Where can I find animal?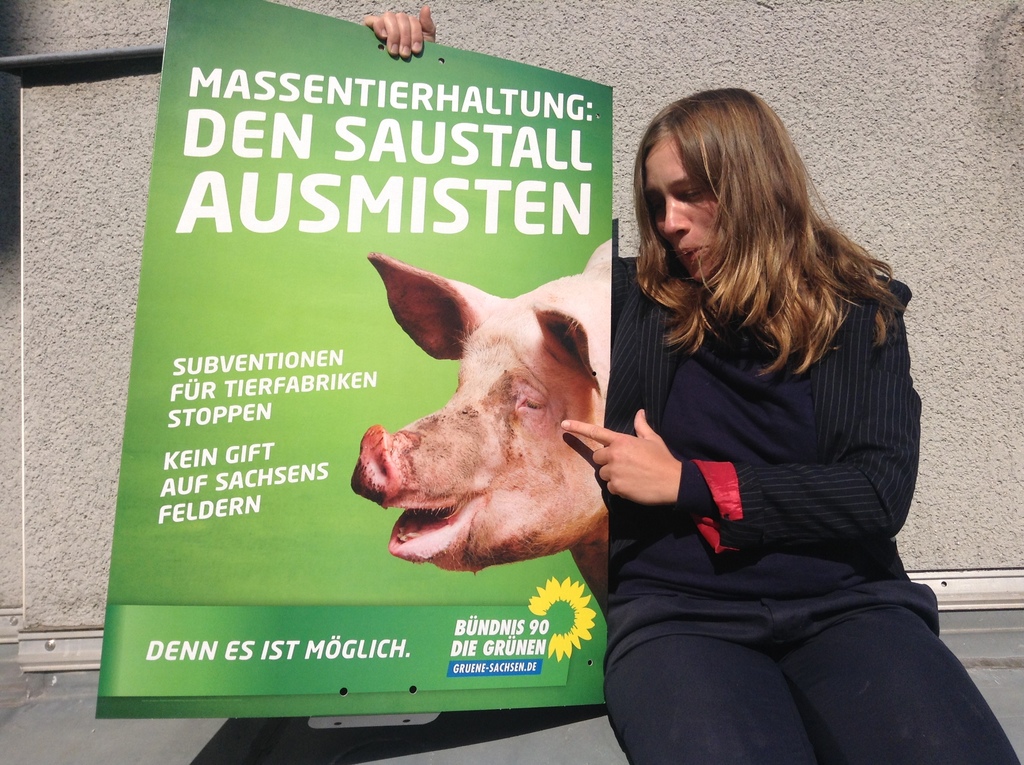
You can find it at 348 230 611 620.
